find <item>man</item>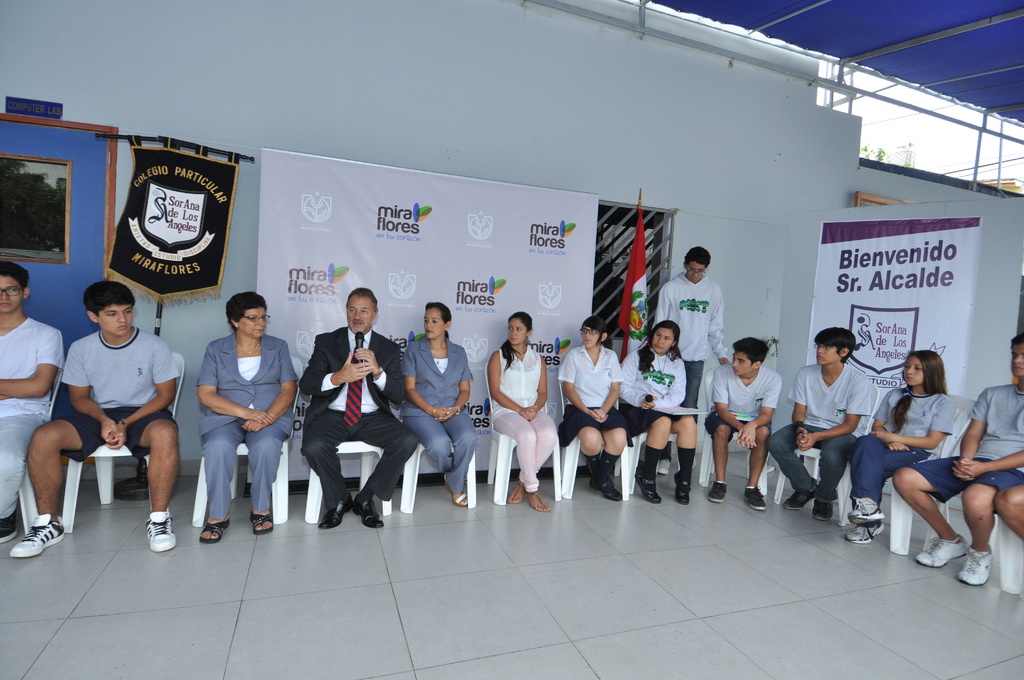
locate(302, 286, 416, 529)
